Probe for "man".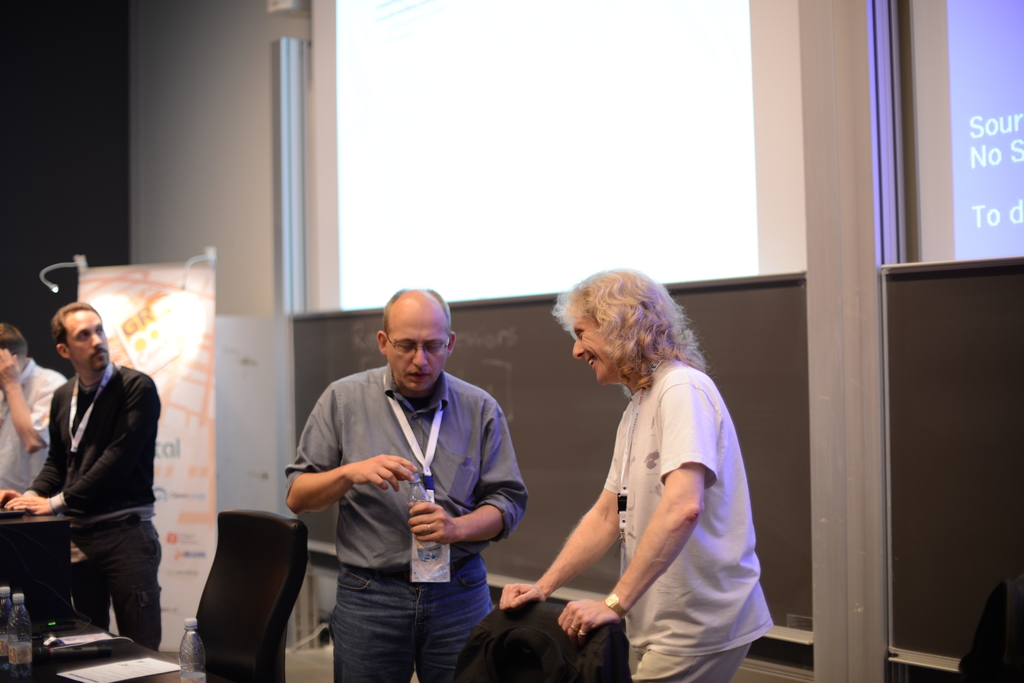
Probe result: <bbox>0, 323, 67, 494</bbox>.
